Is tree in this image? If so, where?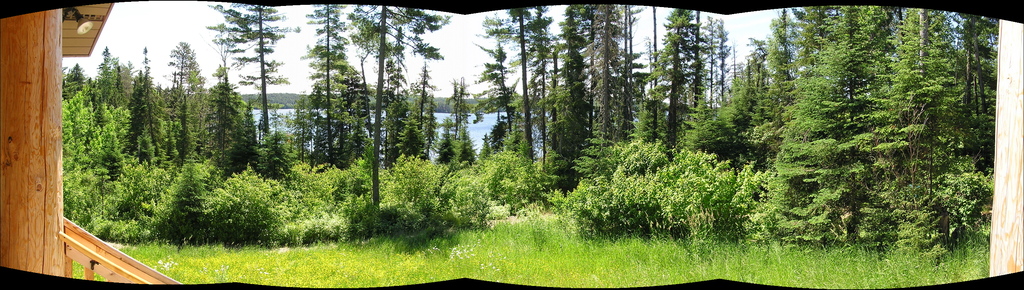
Yes, at <bbox>476, 147, 559, 220</bbox>.
